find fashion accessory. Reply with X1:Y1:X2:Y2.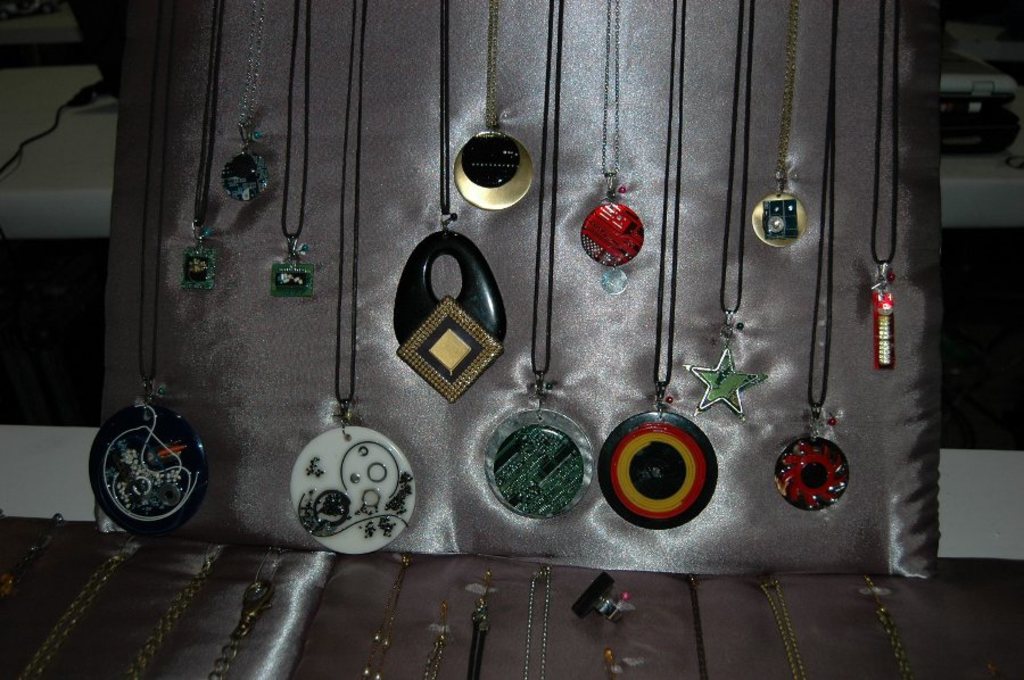
771:0:852:511.
